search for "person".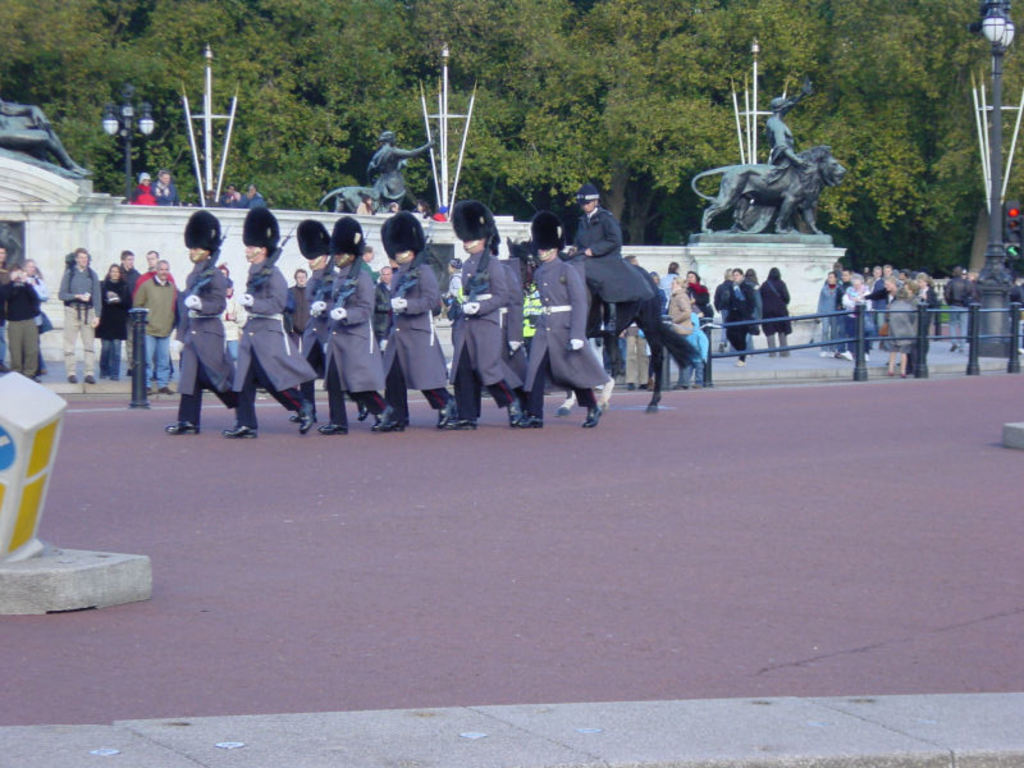
Found at rect(754, 262, 795, 361).
